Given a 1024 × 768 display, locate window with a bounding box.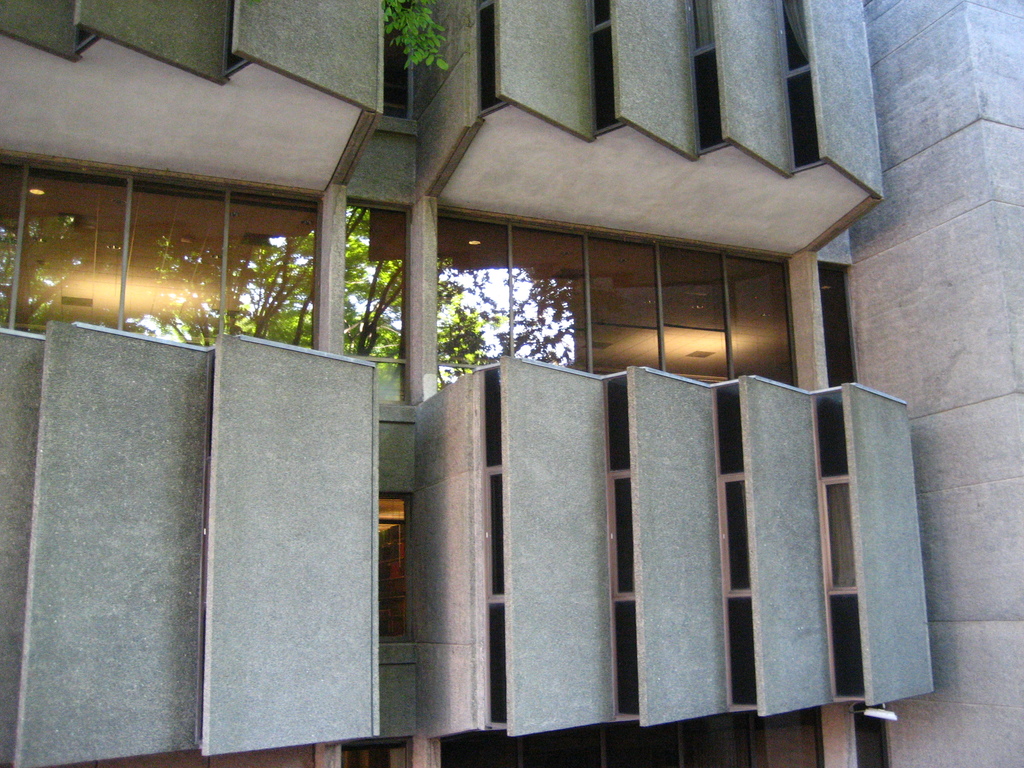
Located: bbox(583, 0, 623, 135).
